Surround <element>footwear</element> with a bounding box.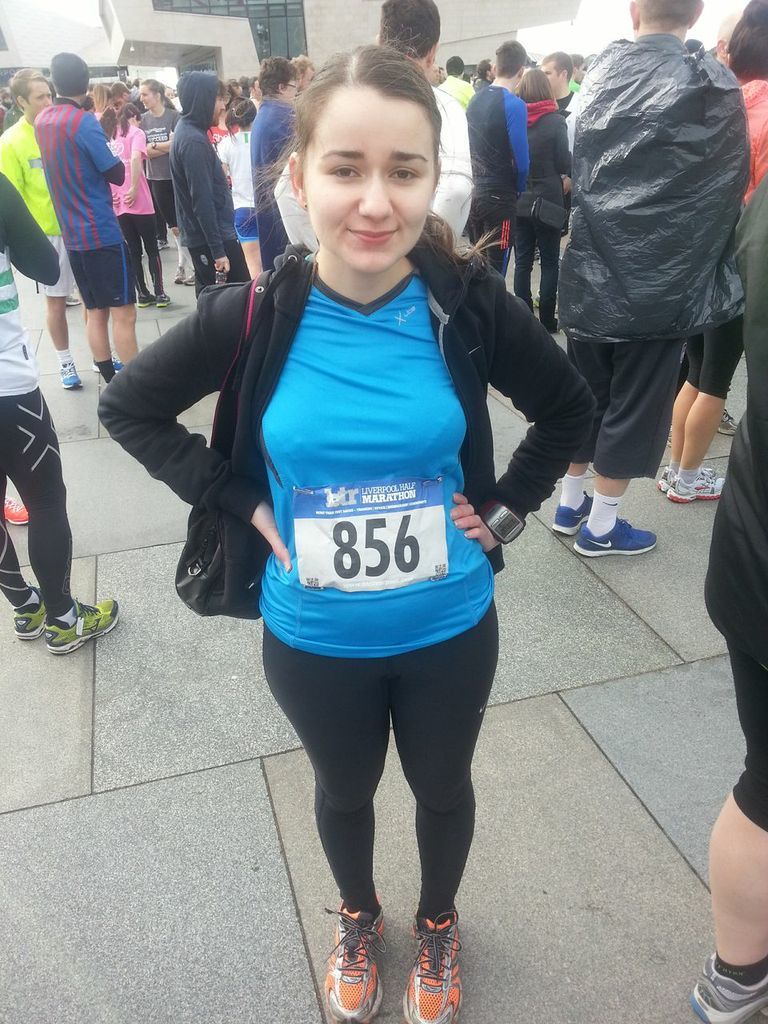
rect(158, 294, 172, 310).
